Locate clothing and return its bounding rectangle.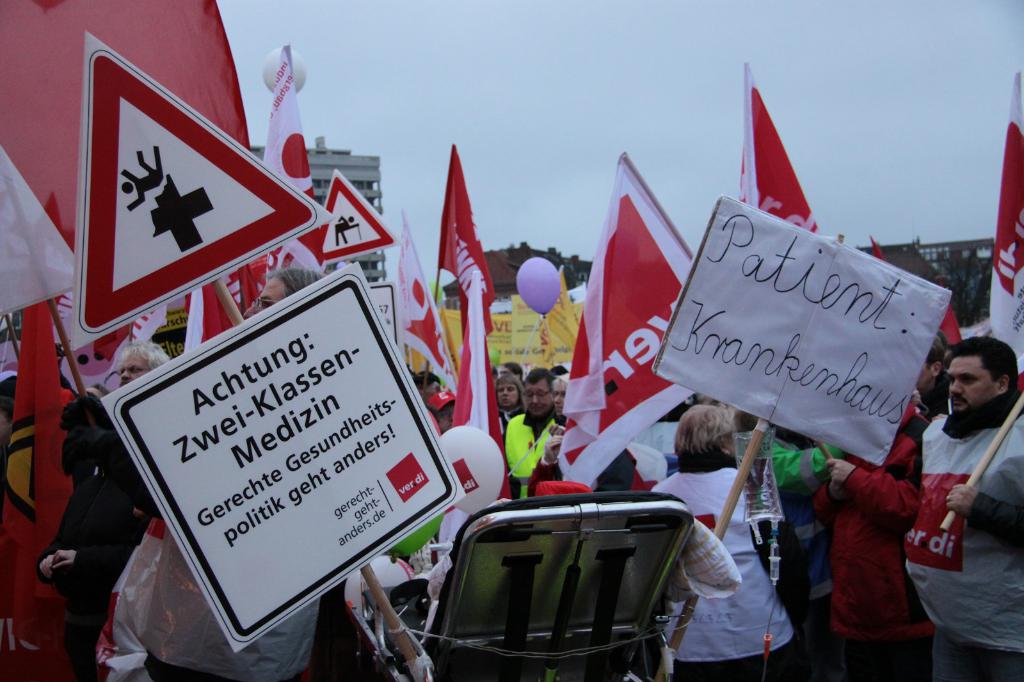
l=906, t=392, r=1021, b=681.
